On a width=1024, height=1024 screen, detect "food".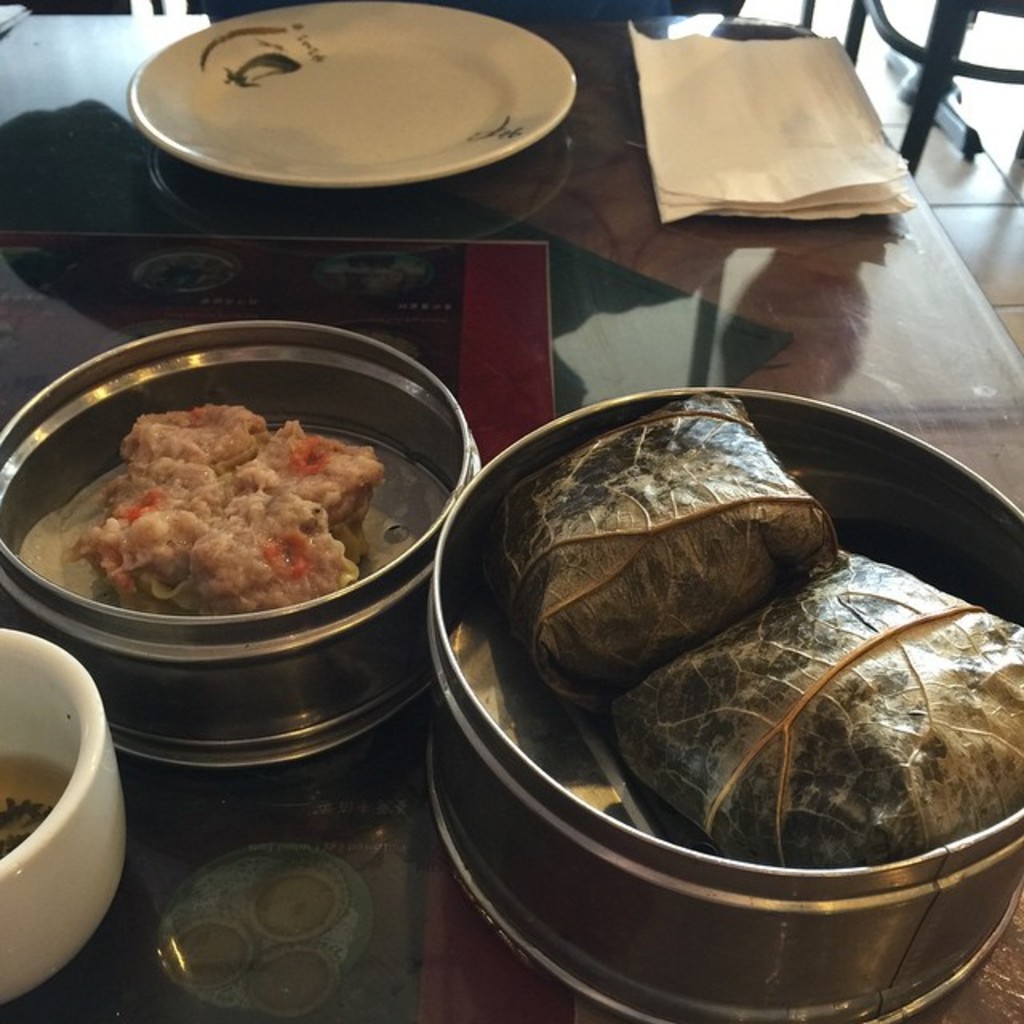
bbox=(616, 541, 1022, 870).
